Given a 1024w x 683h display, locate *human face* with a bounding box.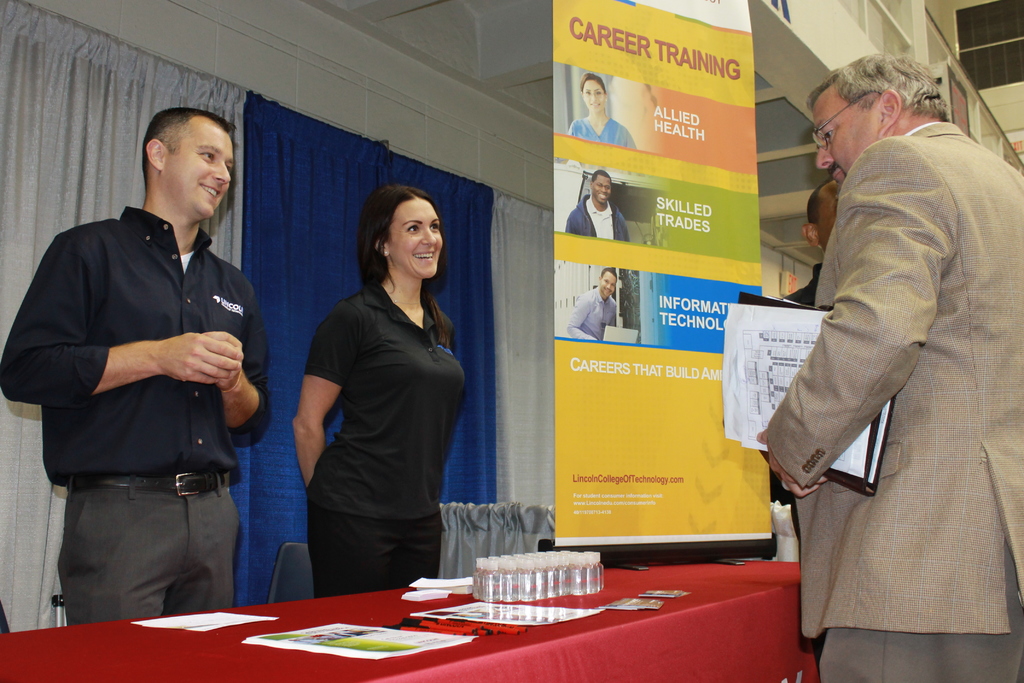
Located: 815/101/881/185.
